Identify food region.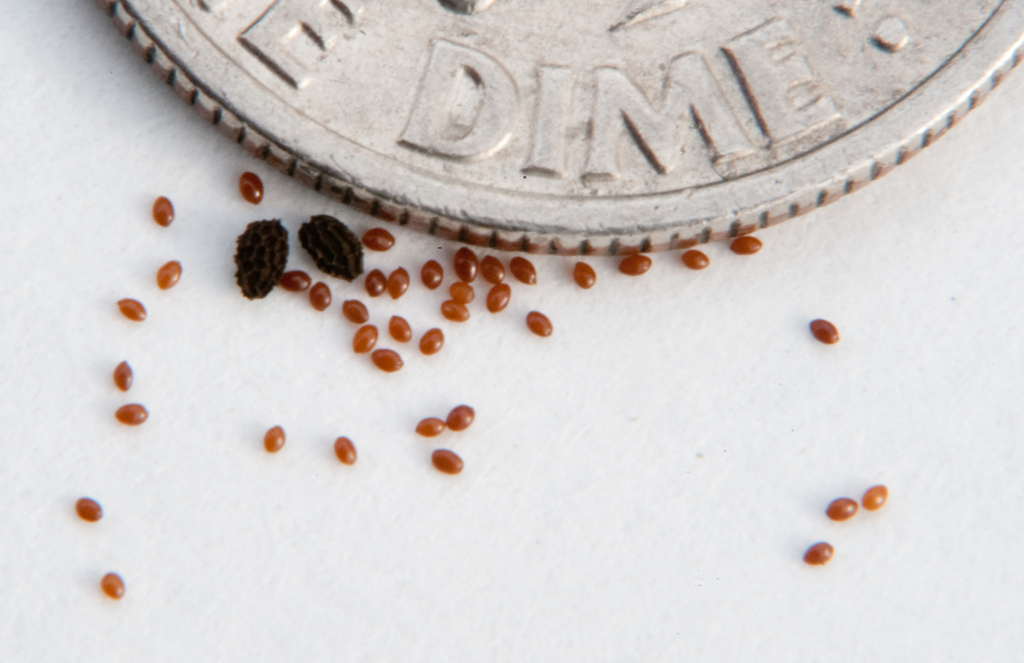
Region: bbox(372, 344, 403, 373).
